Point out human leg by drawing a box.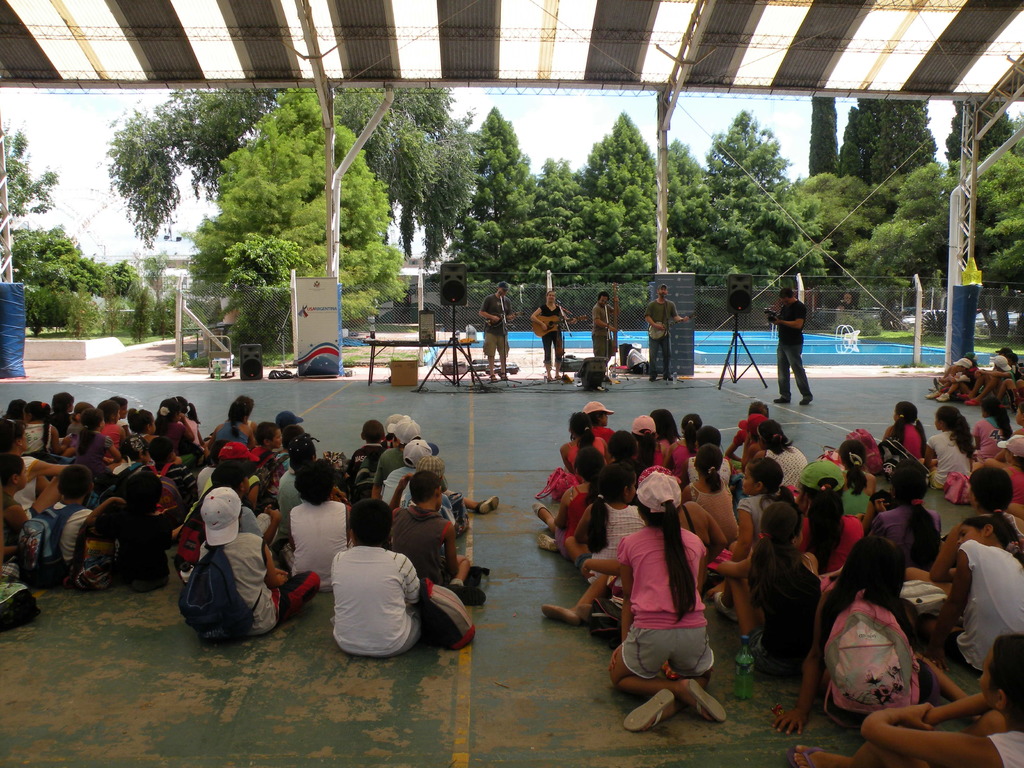
BBox(648, 343, 659, 378).
